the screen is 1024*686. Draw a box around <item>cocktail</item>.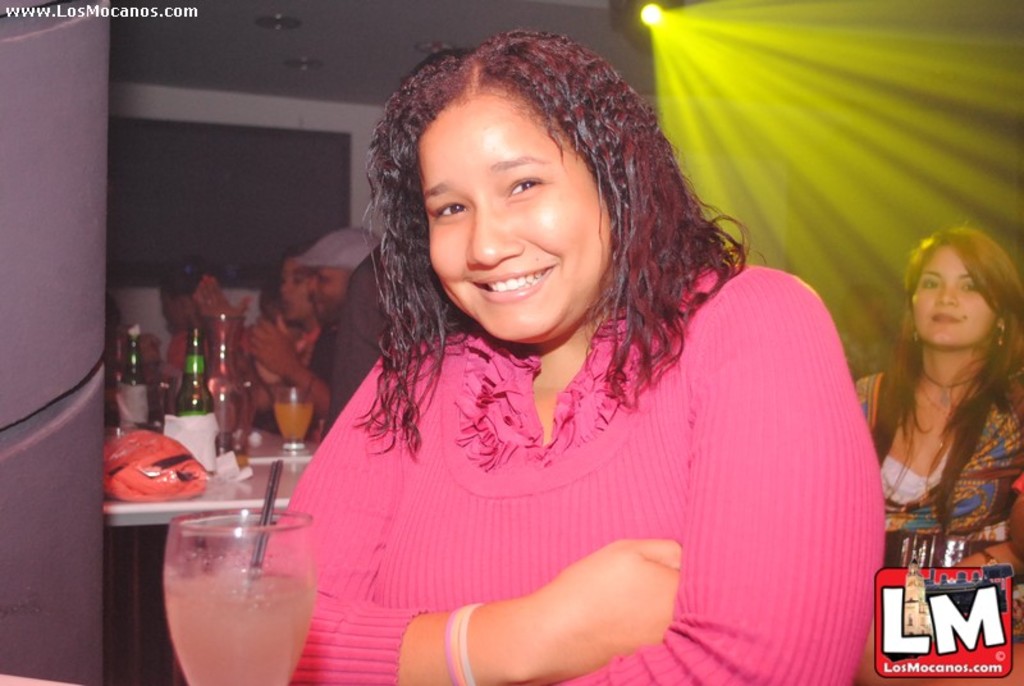
crop(268, 380, 315, 448).
